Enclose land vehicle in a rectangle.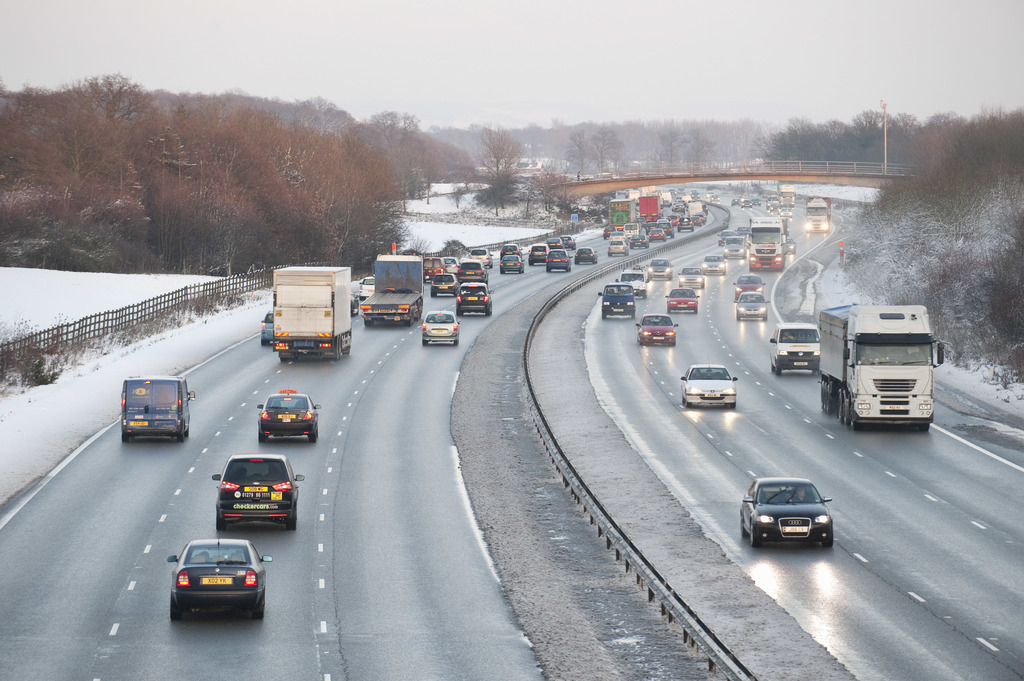
pyautogui.locateOnScreen(708, 191, 720, 201).
